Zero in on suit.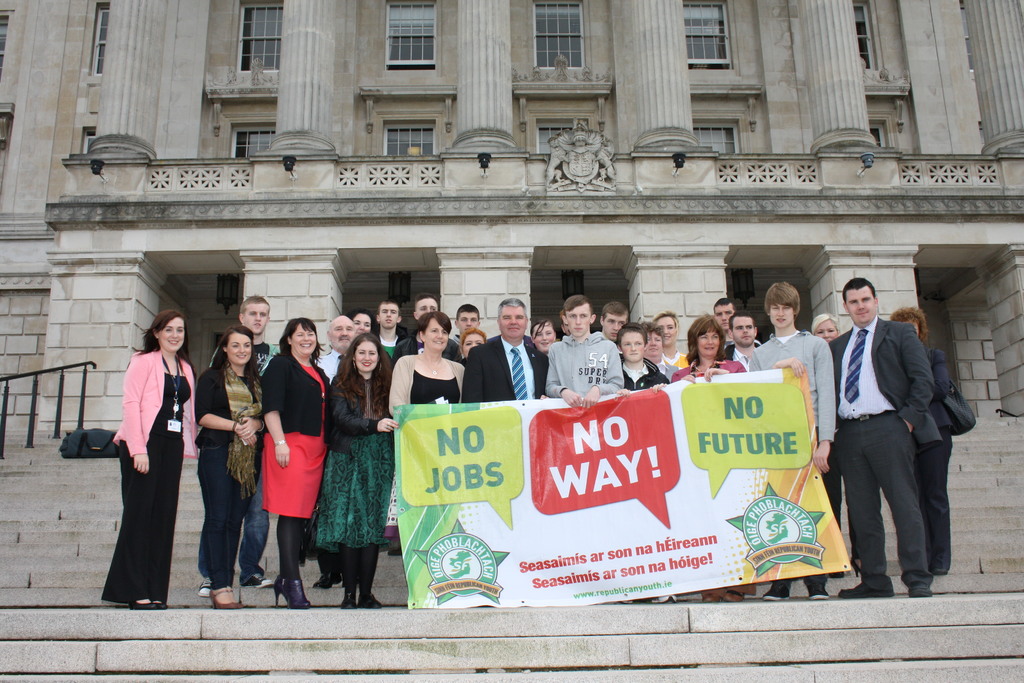
Zeroed in: <bbox>457, 334, 557, 411</bbox>.
